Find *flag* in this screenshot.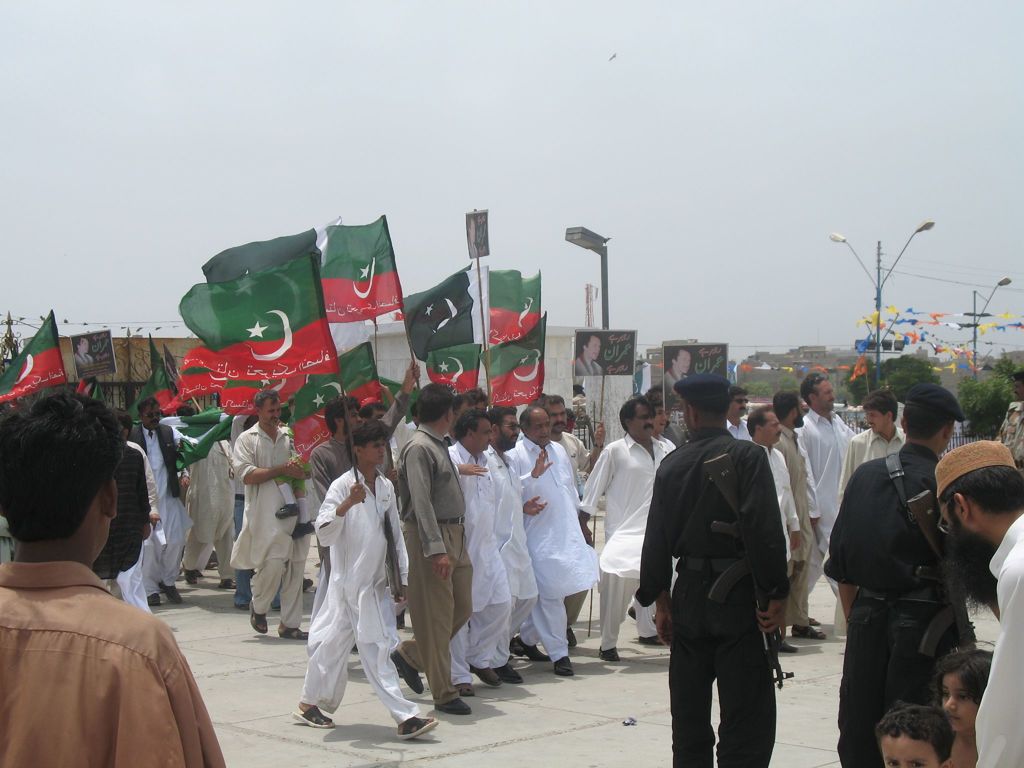
The bounding box for *flag* is l=623, t=363, r=660, b=401.
